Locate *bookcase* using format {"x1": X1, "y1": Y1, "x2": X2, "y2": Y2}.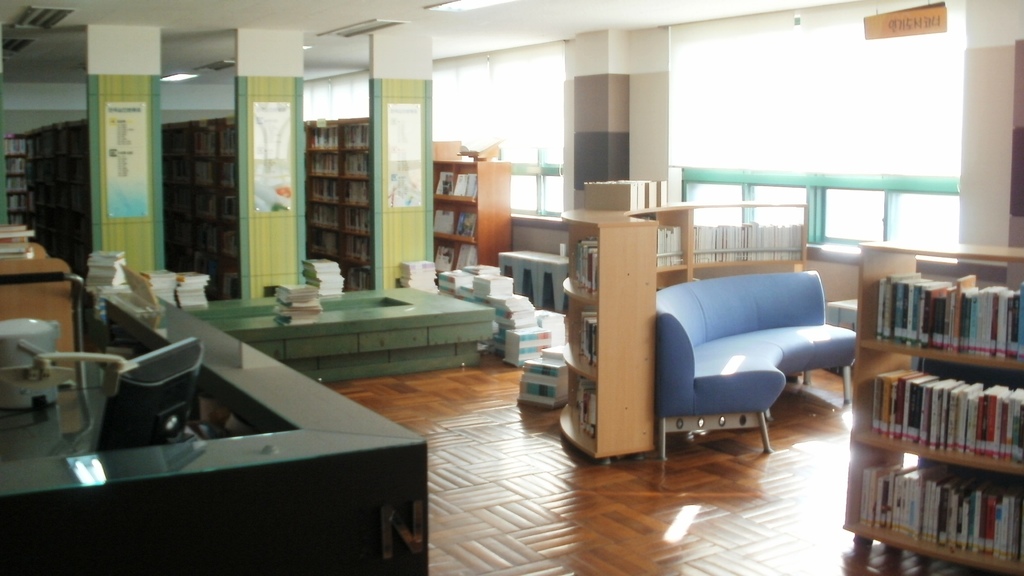
{"x1": 303, "y1": 115, "x2": 369, "y2": 292}.
